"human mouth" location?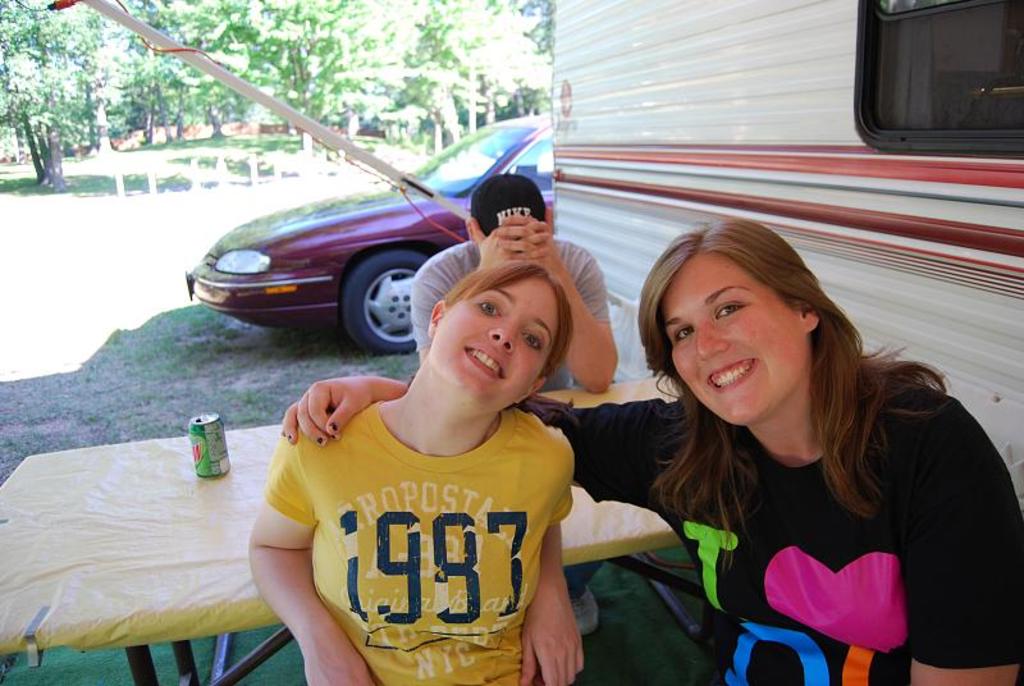
708/360/755/392
